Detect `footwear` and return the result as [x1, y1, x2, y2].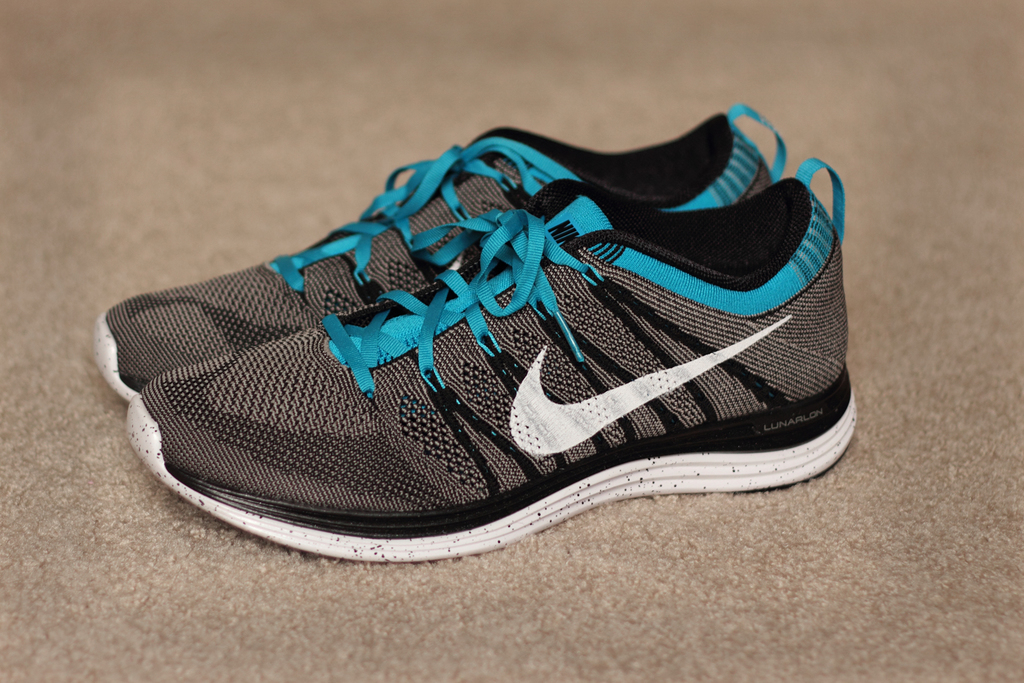
[94, 103, 807, 397].
